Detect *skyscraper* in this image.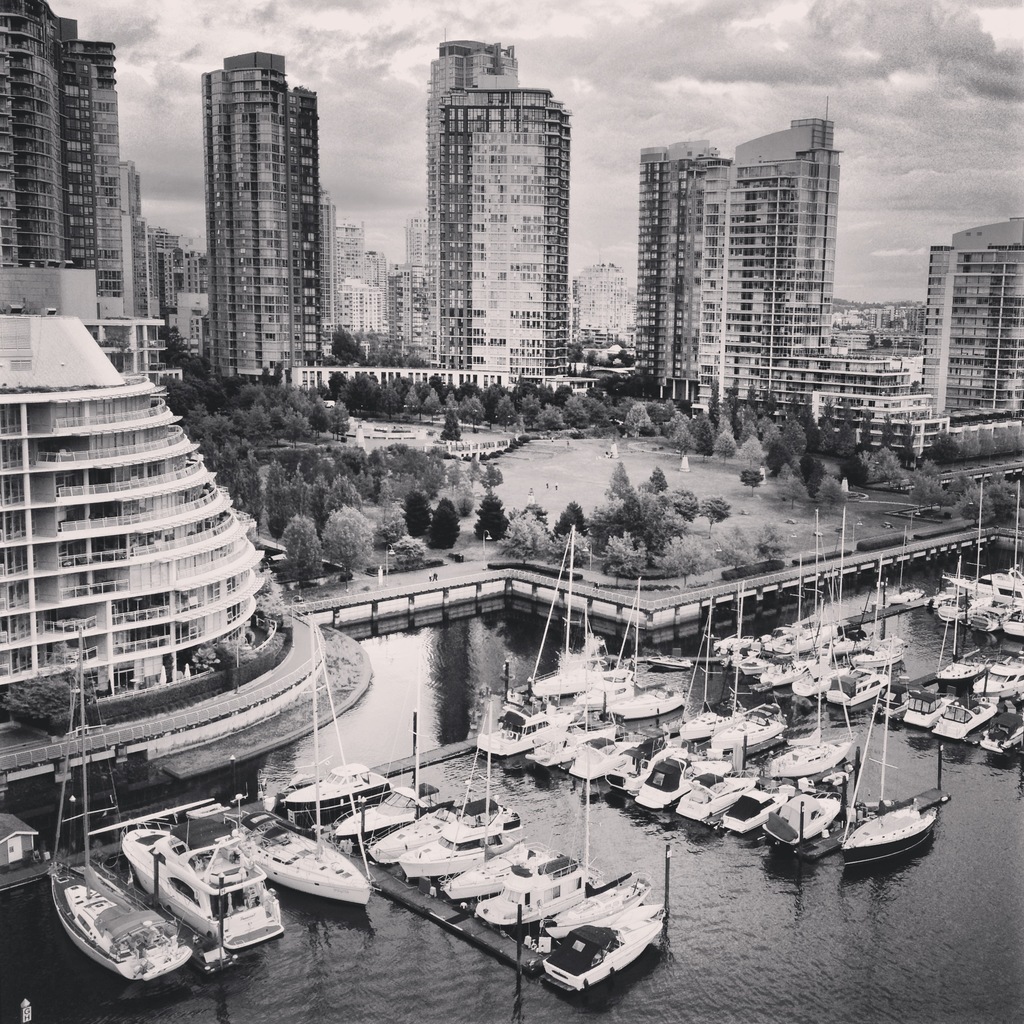
Detection: Rect(915, 206, 1023, 437).
